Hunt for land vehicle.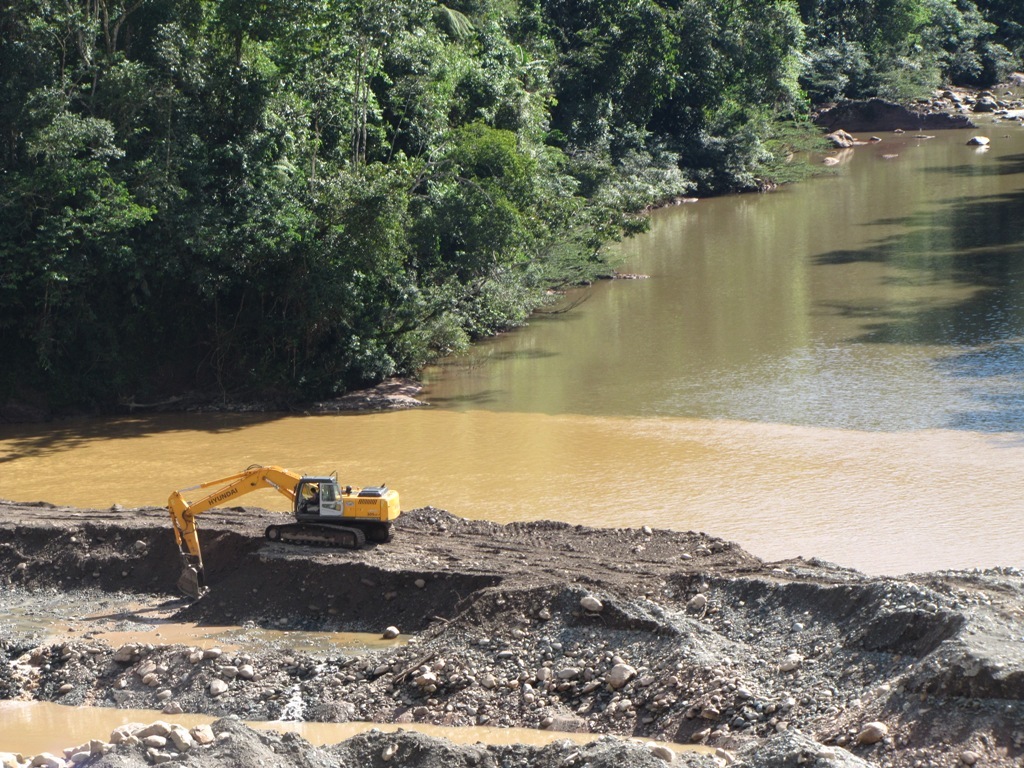
Hunted down at <bbox>156, 465, 395, 566</bbox>.
